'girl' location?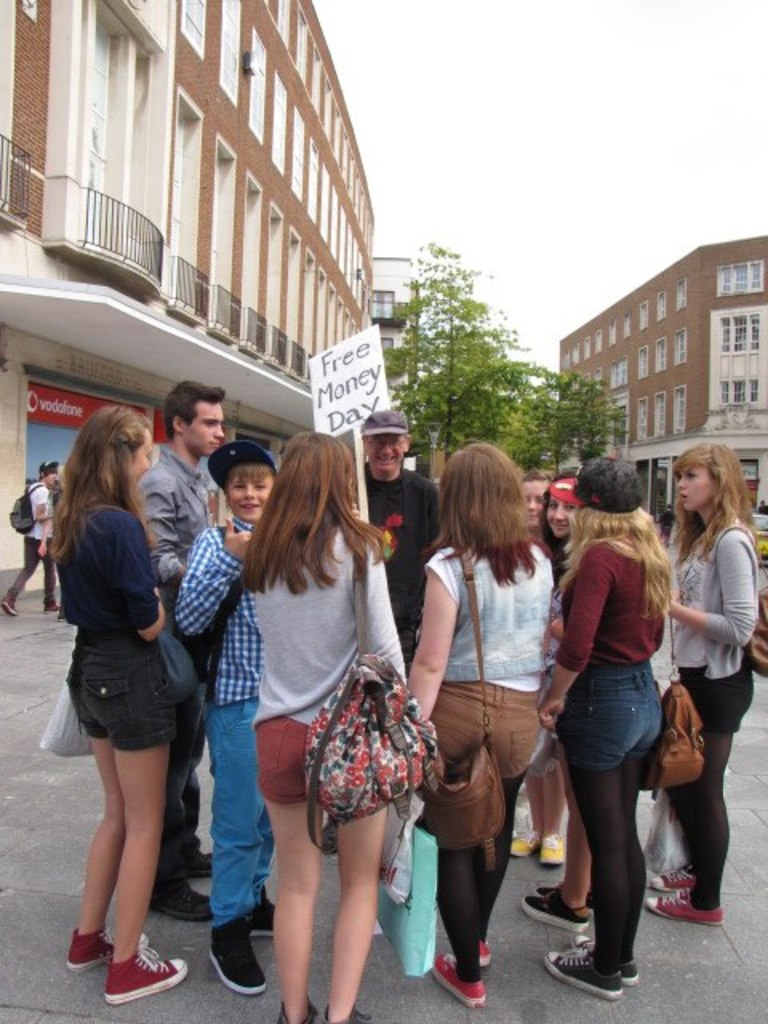
region(37, 395, 176, 1010)
